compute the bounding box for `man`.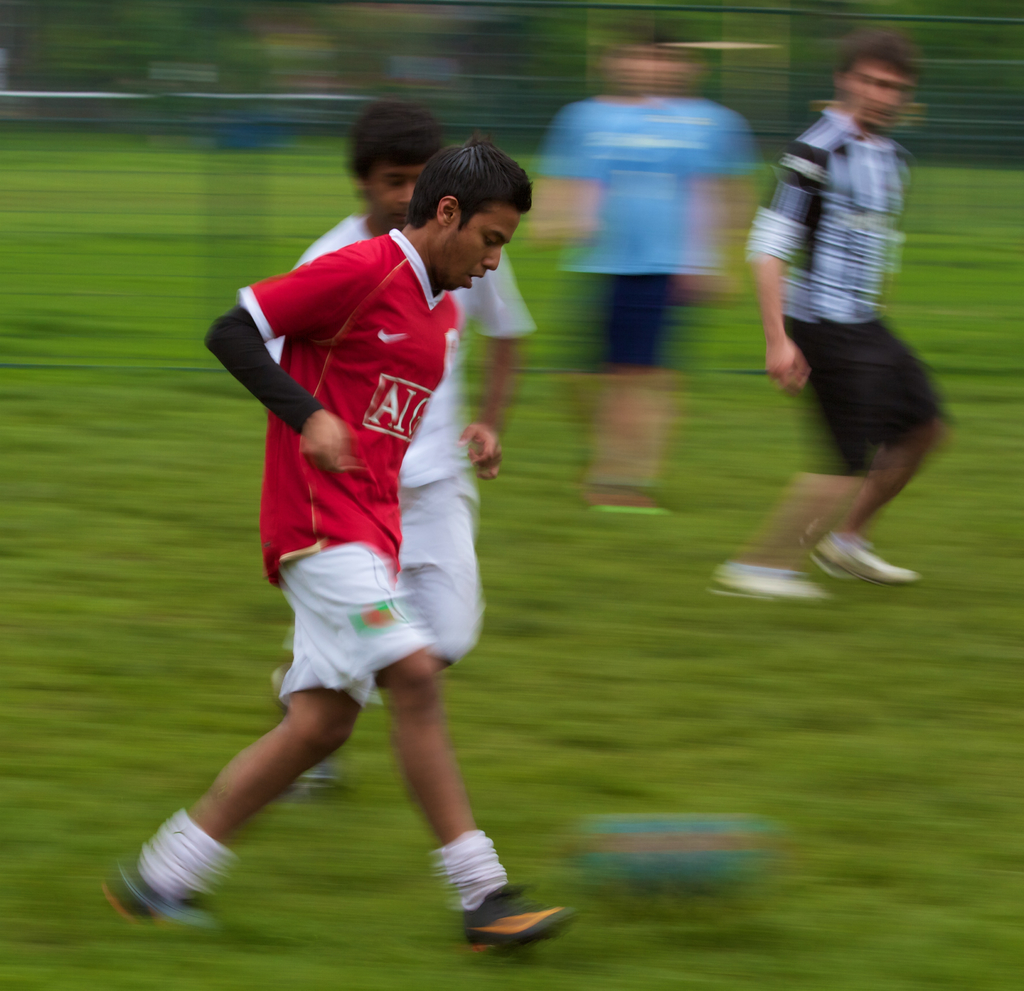
x1=704, y1=36, x2=947, y2=597.
